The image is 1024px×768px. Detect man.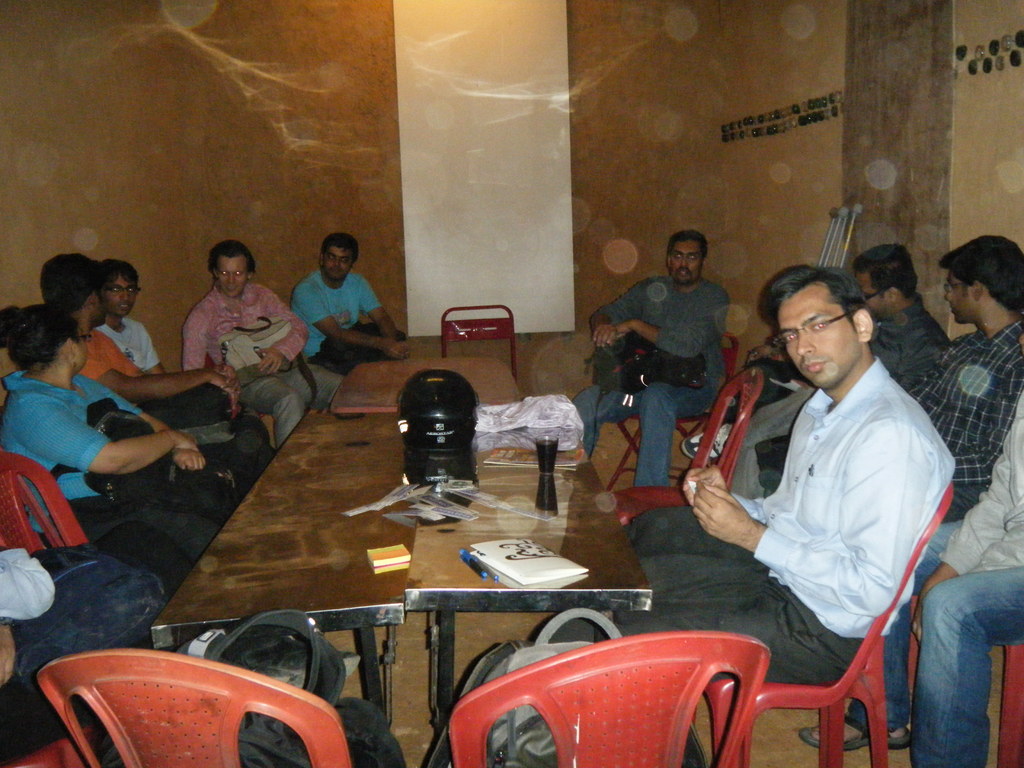
Detection: 900,230,1023,516.
